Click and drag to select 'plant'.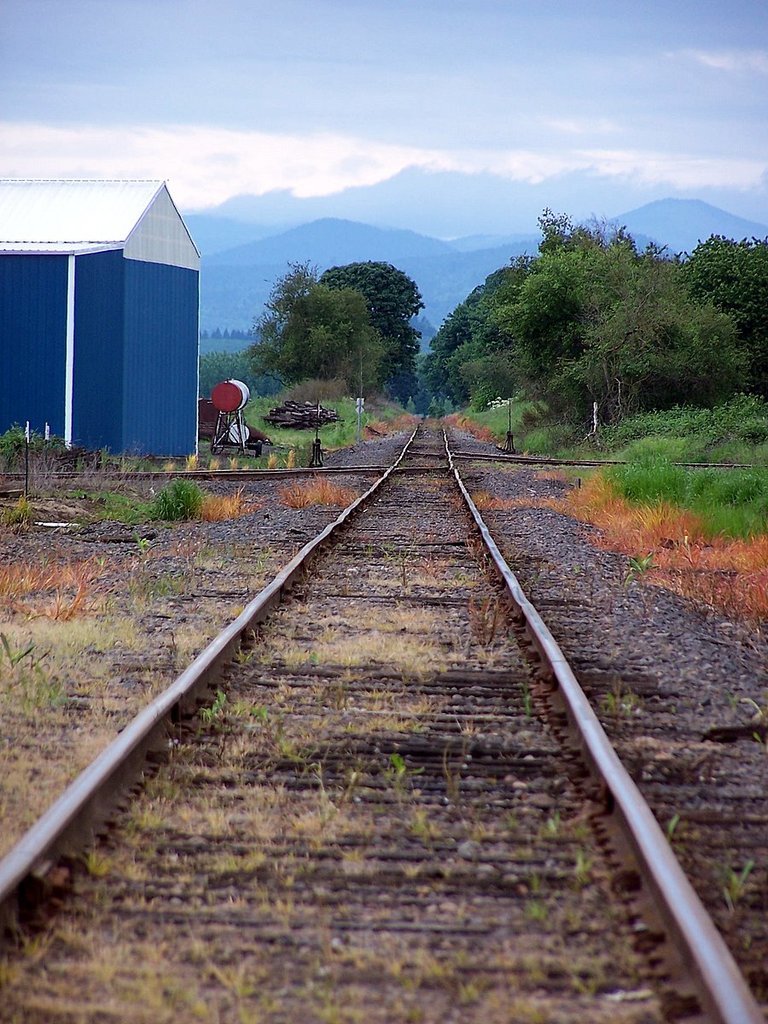
Selection: left=73, top=480, right=149, bottom=522.
